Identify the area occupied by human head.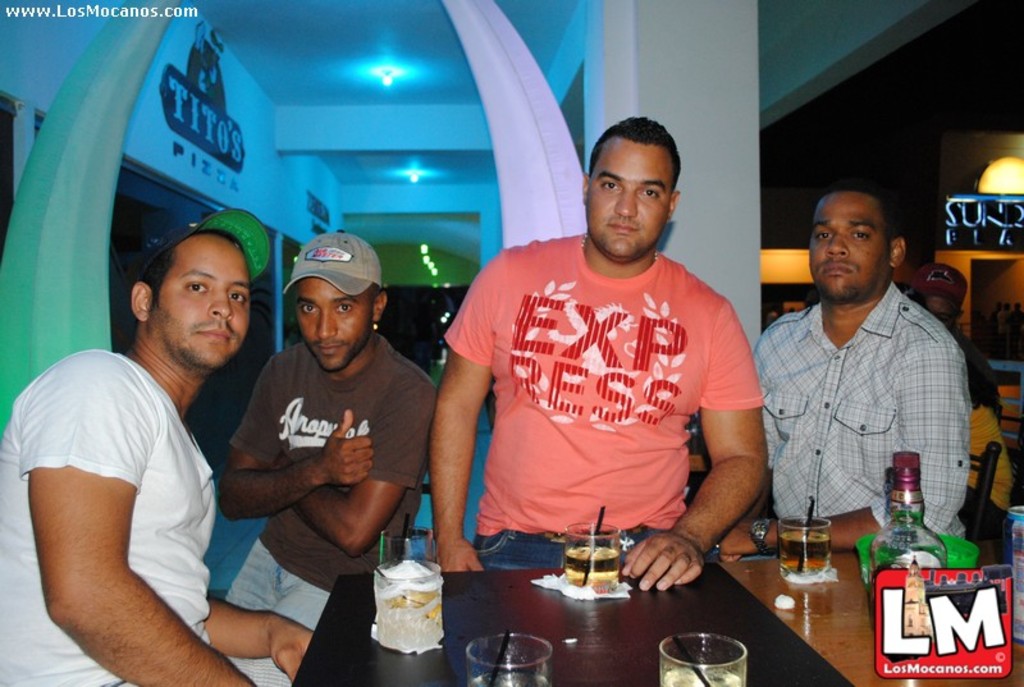
Area: (left=581, top=122, right=681, bottom=262).
